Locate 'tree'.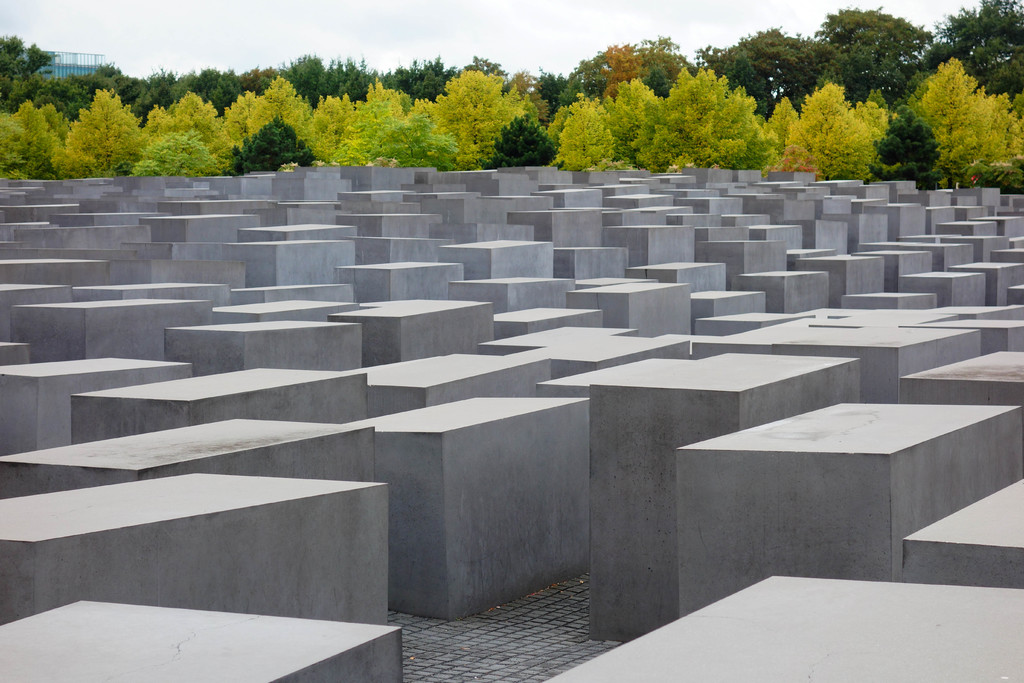
Bounding box: (396, 53, 459, 85).
